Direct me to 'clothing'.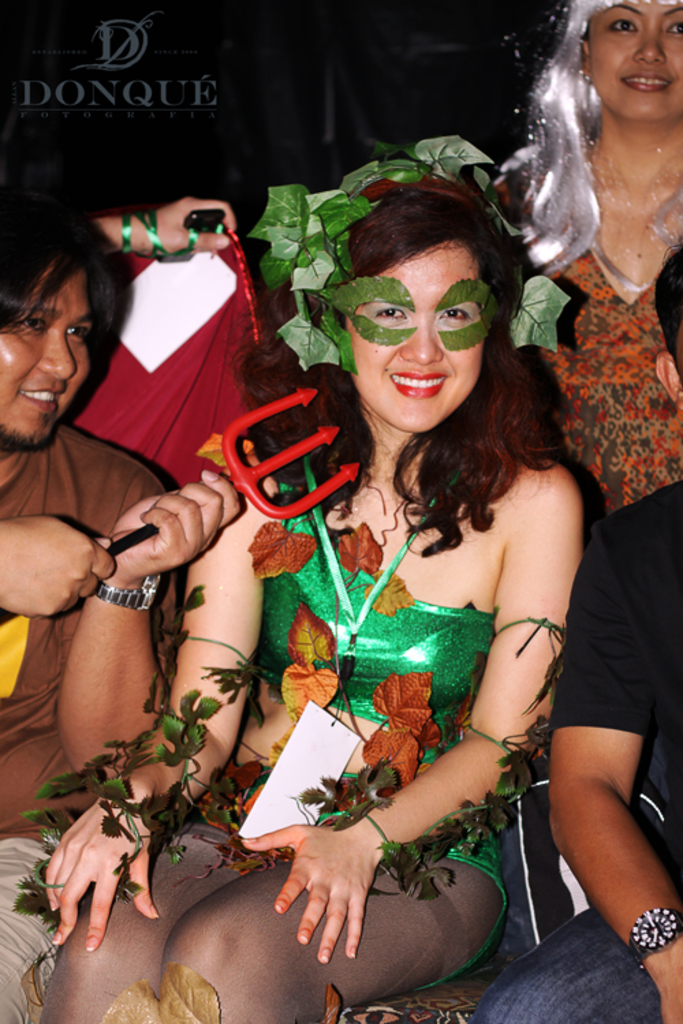
Direction: bbox=[459, 475, 682, 1023].
